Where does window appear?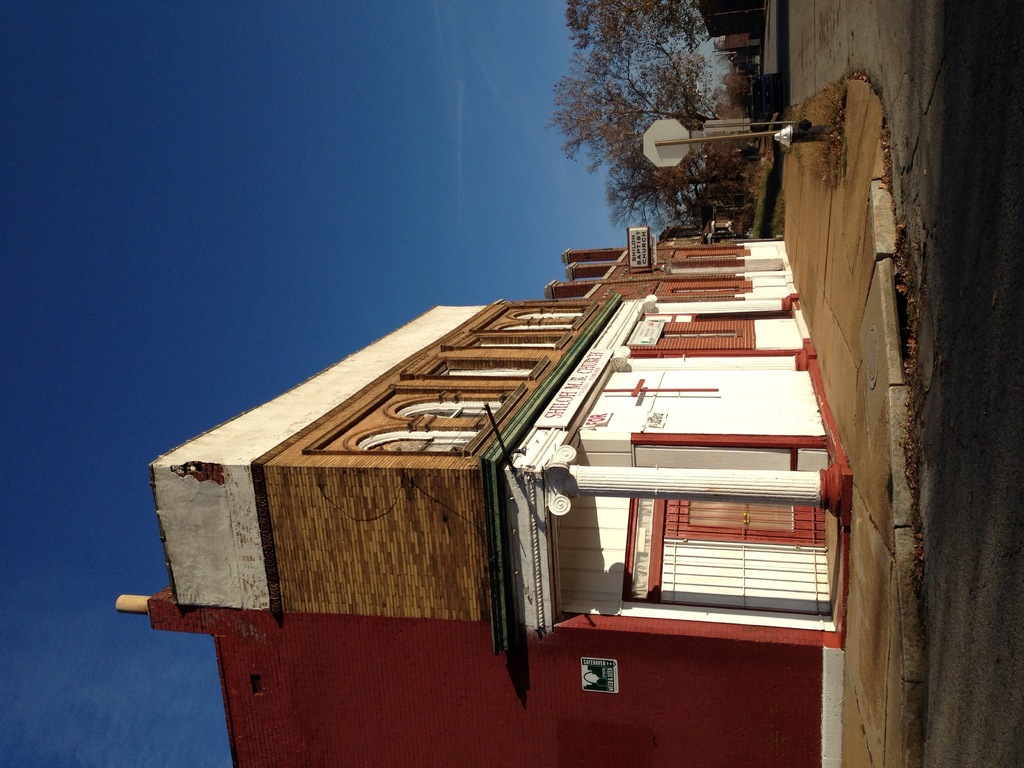
Appears at [left=394, top=399, right=503, bottom=424].
